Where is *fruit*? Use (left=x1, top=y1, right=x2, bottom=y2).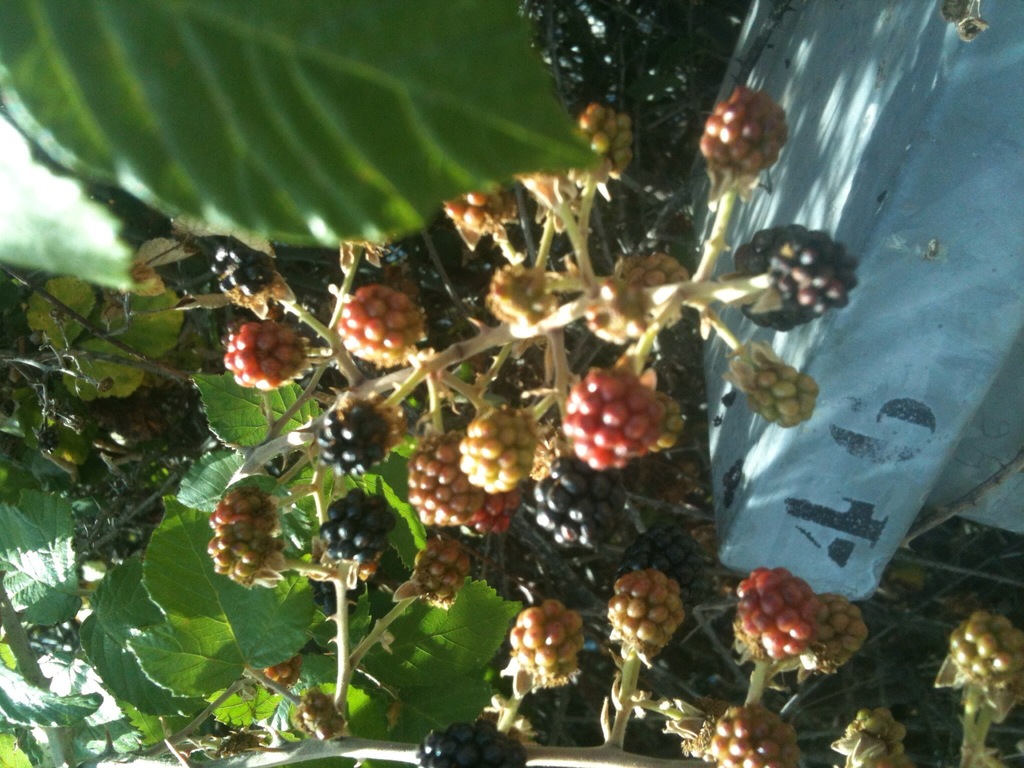
(left=333, top=284, right=422, bottom=368).
